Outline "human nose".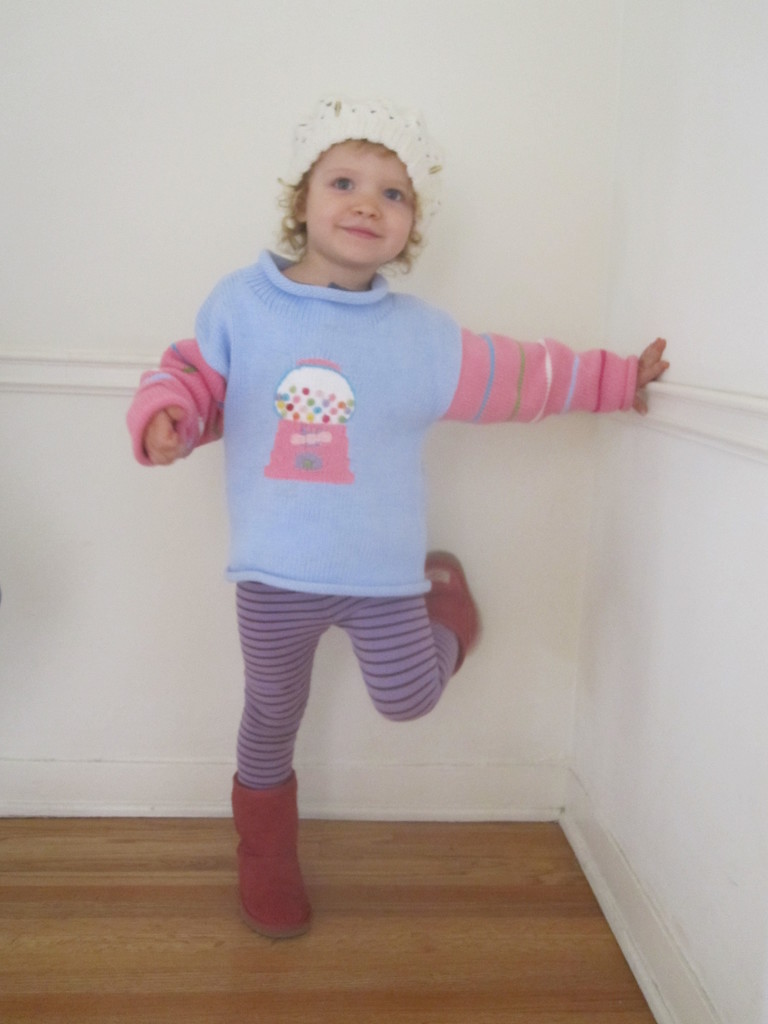
Outline: 349, 186, 376, 216.
